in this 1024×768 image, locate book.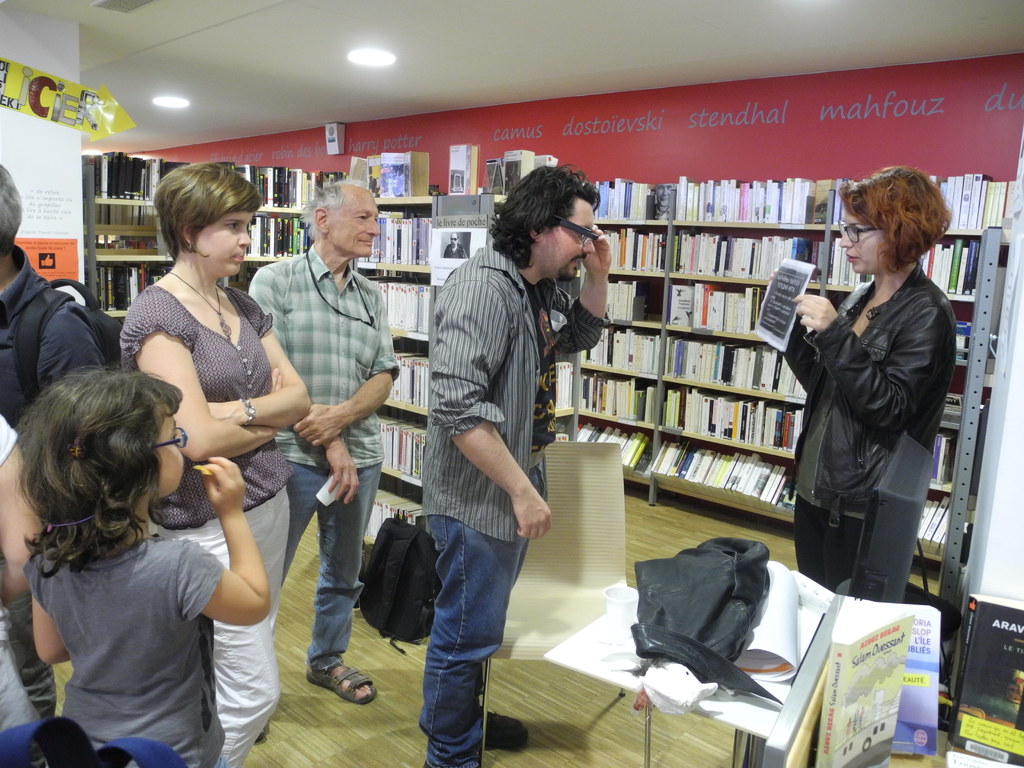
Bounding box: detection(824, 595, 918, 767).
